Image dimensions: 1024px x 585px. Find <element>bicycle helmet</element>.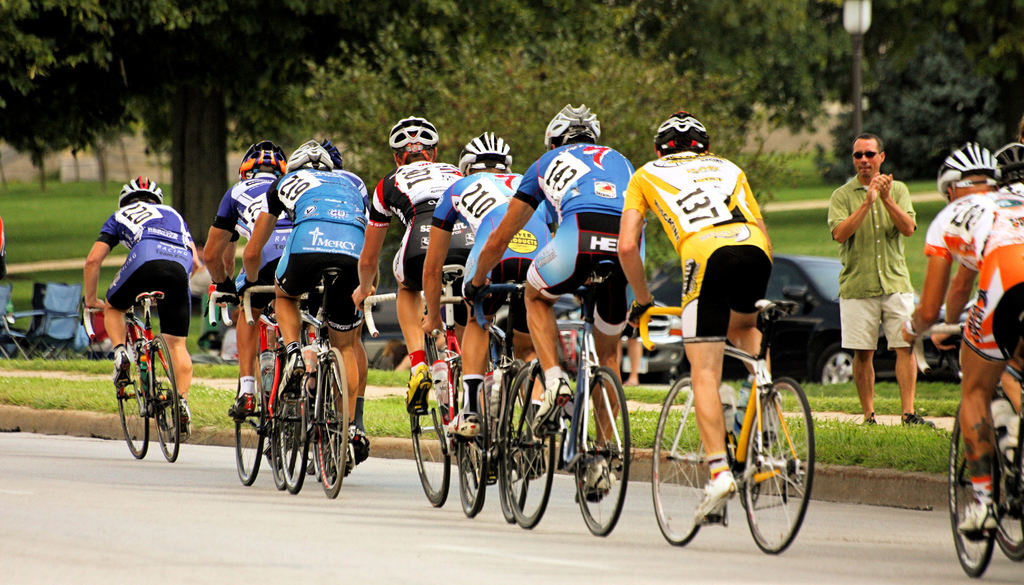
[x1=456, y1=122, x2=506, y2=176].
